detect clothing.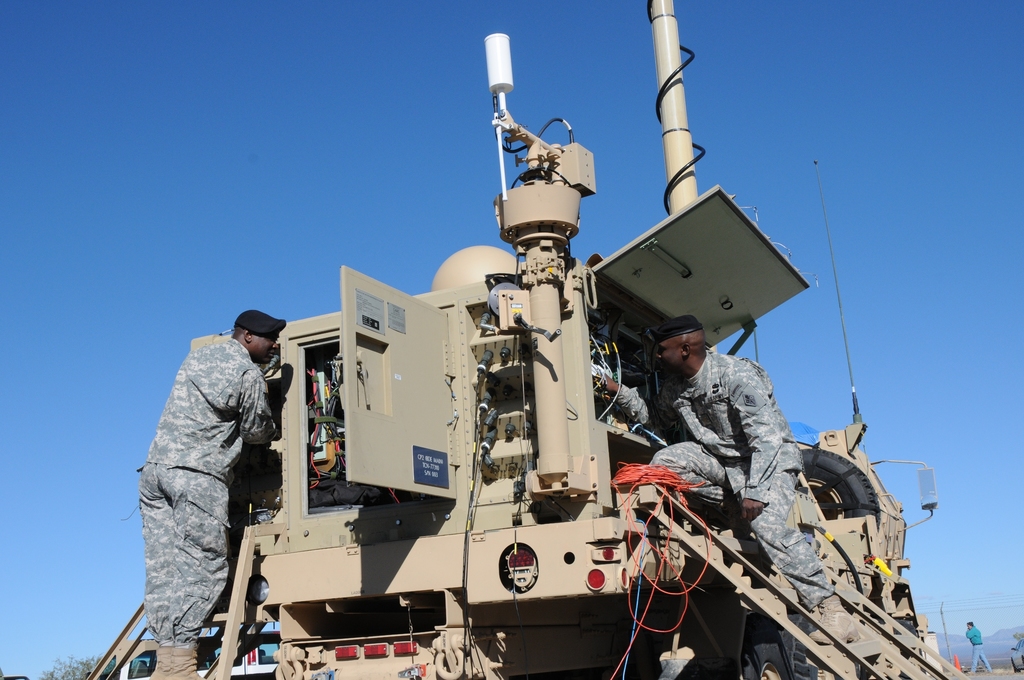
Detected at region(612, 346, 838, 613).
